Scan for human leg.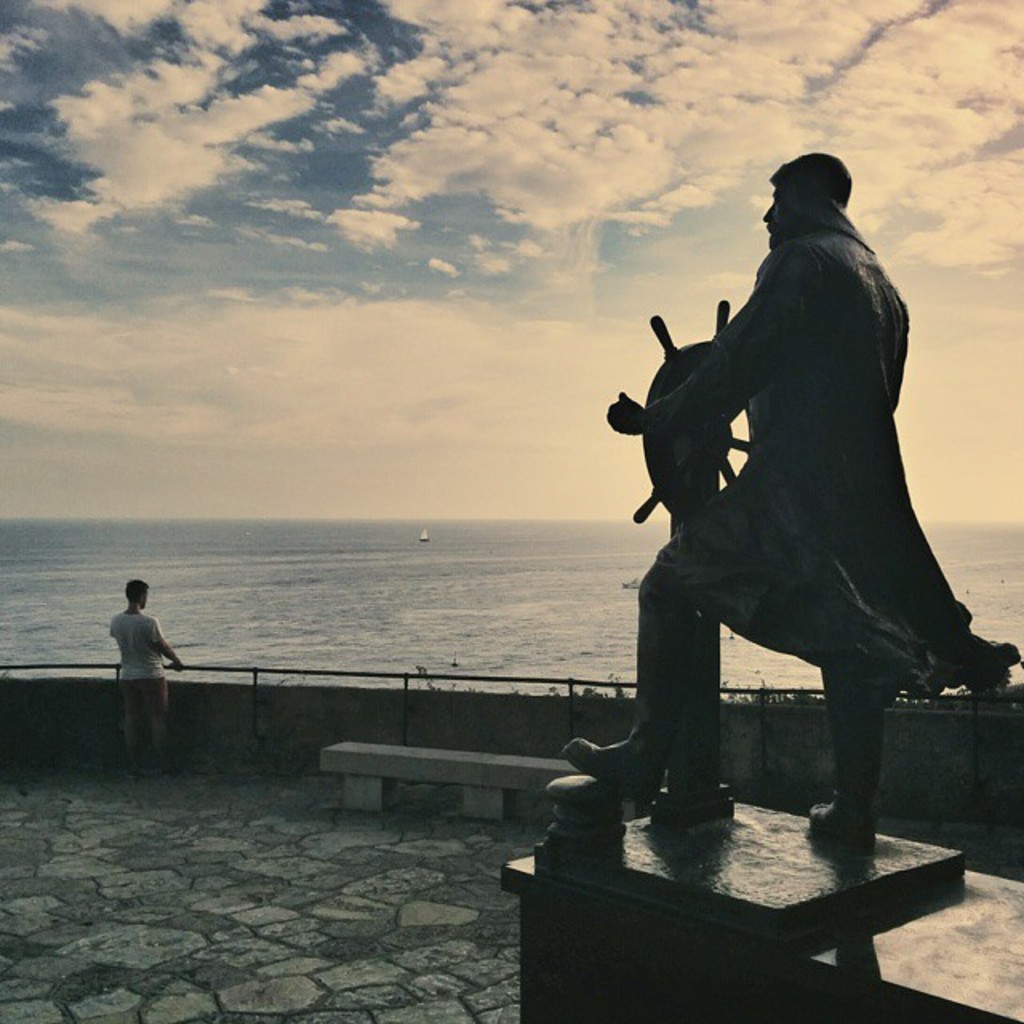
Scan result: box(147, 677, 176, 771).
